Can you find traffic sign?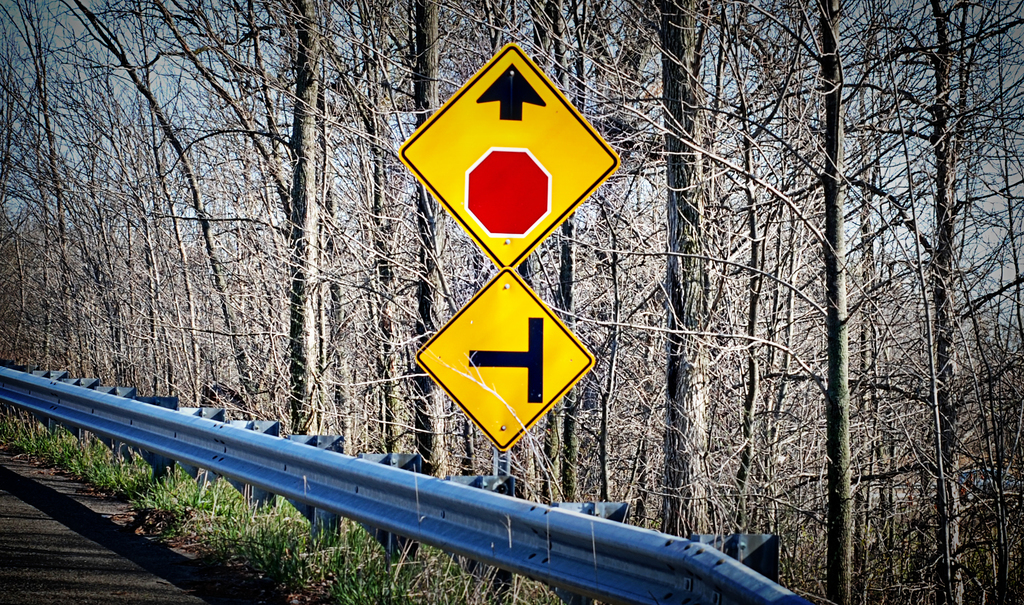
Yes, bounding box: 406, 44, 620, 270.
